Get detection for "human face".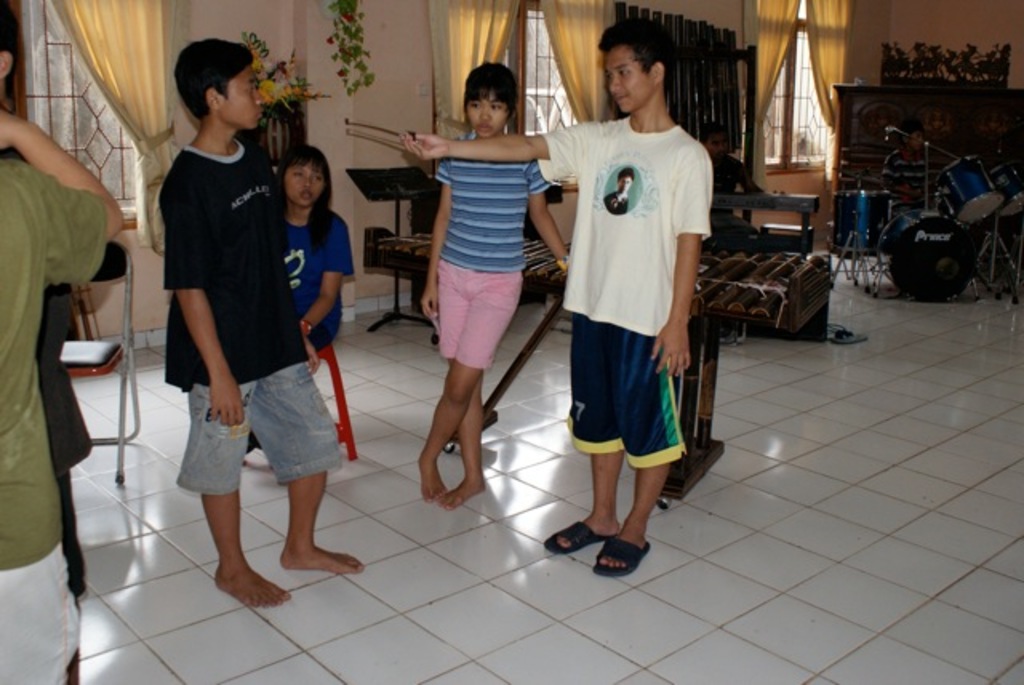
Detection: pyautogui.locateOnScreen(283, 162, 325, 213).
